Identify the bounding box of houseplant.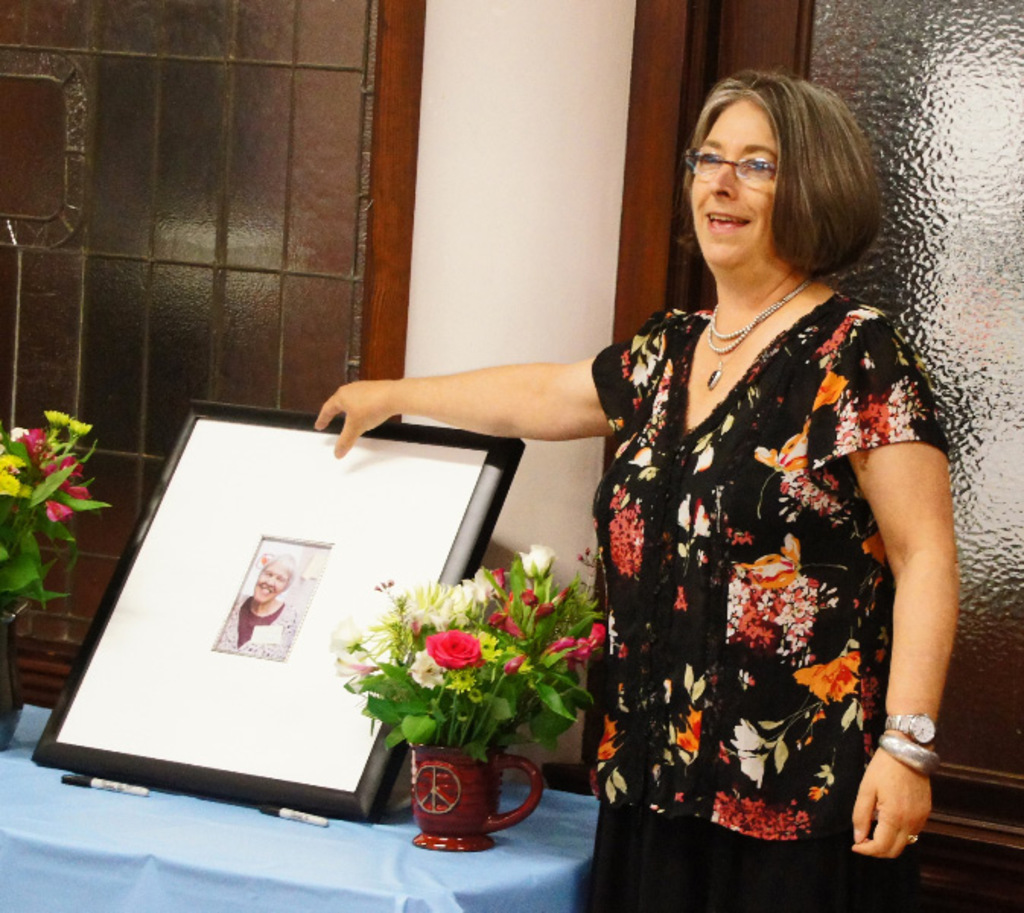
x1=355 y1=546 x2=615 y2=845.
